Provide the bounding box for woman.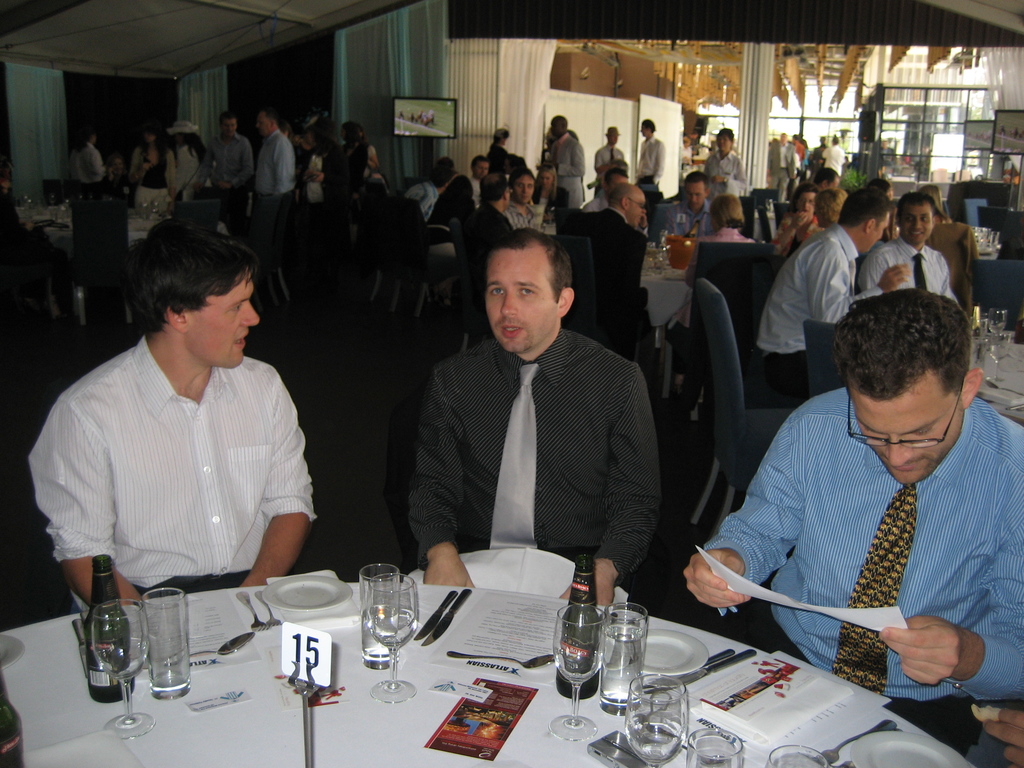
<region>426, 175, 477, 227</region>.
